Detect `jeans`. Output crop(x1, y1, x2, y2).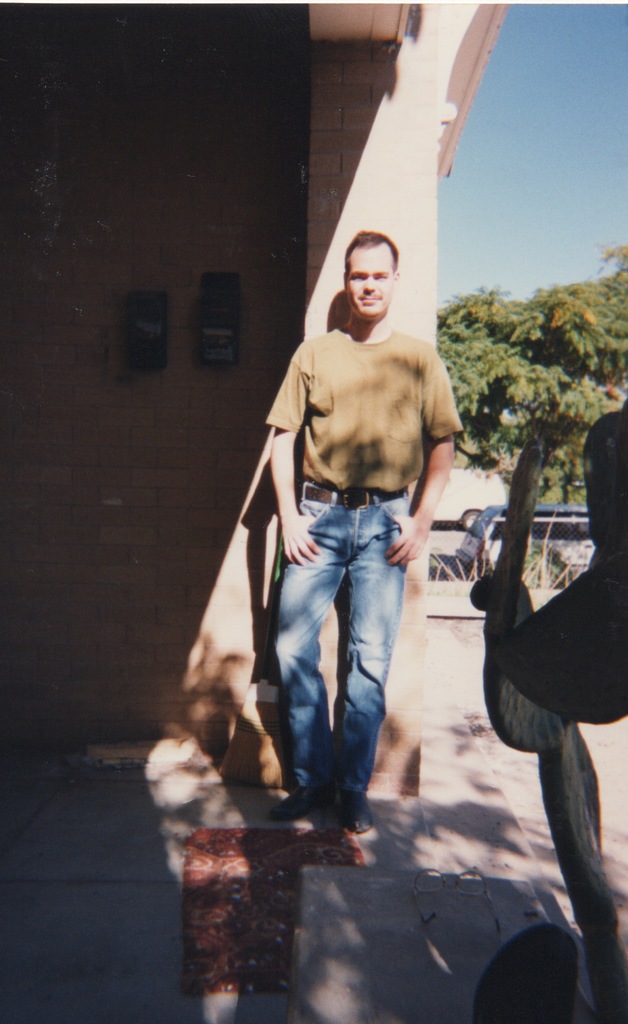
crop(255, 461, 426, 833).
